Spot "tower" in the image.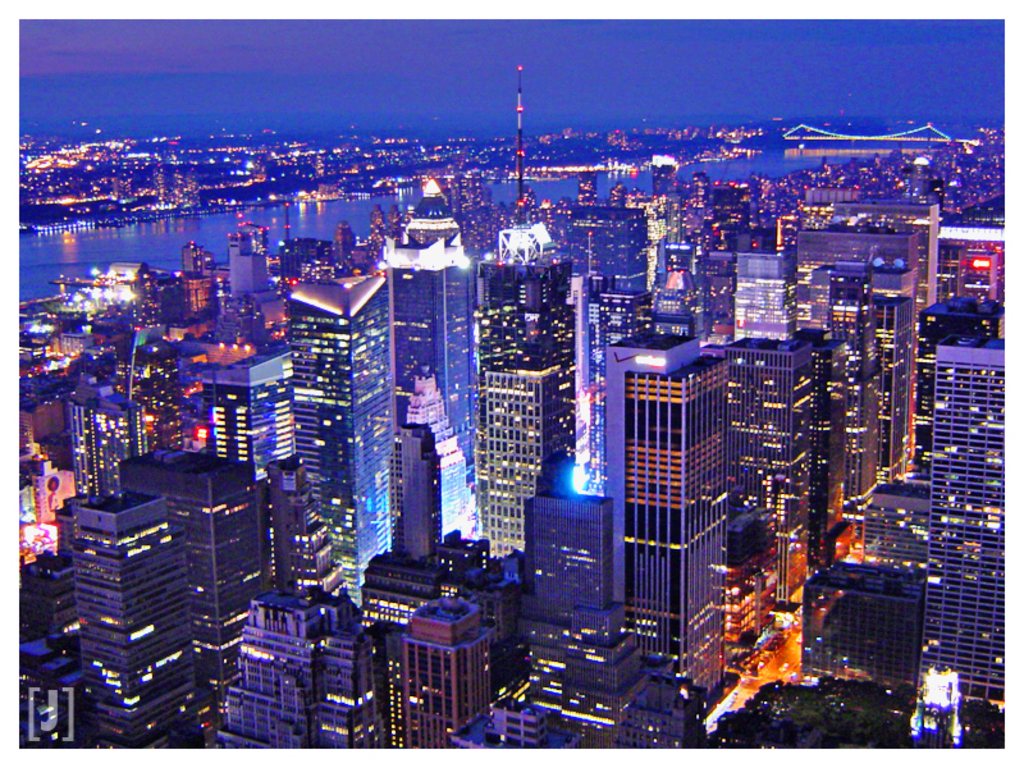
"tower" found at {"left": 826, "top": 269, "right": 883, "bottom": 507}.
